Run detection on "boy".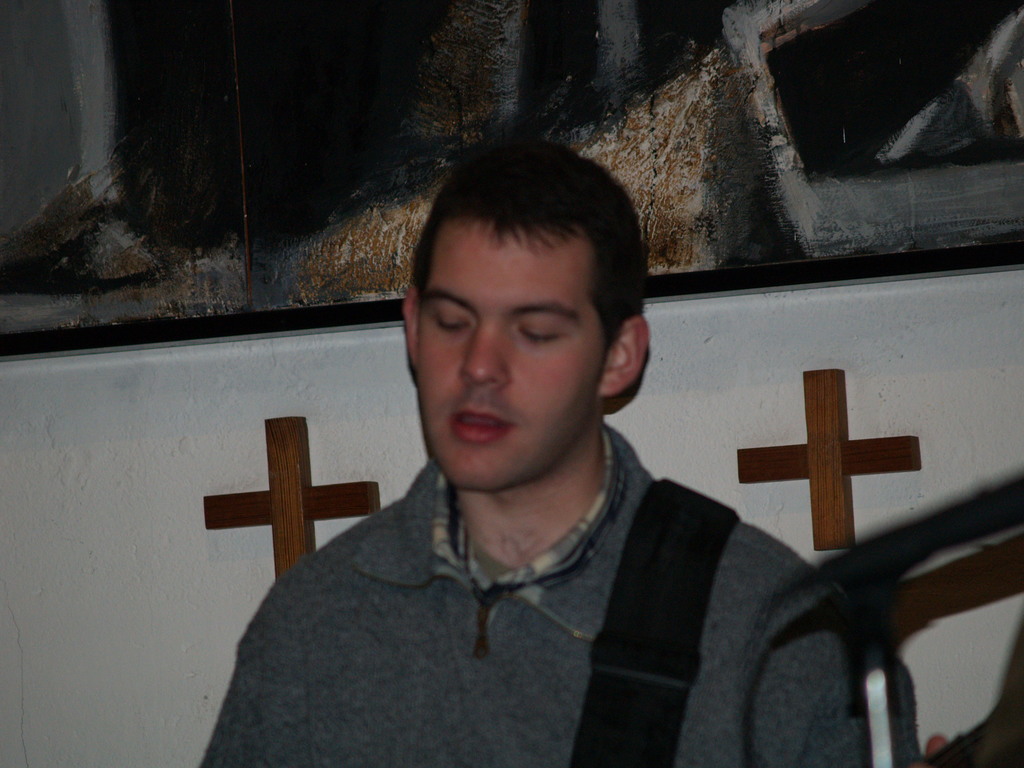
Result: box(201, 135, 870, 767).
